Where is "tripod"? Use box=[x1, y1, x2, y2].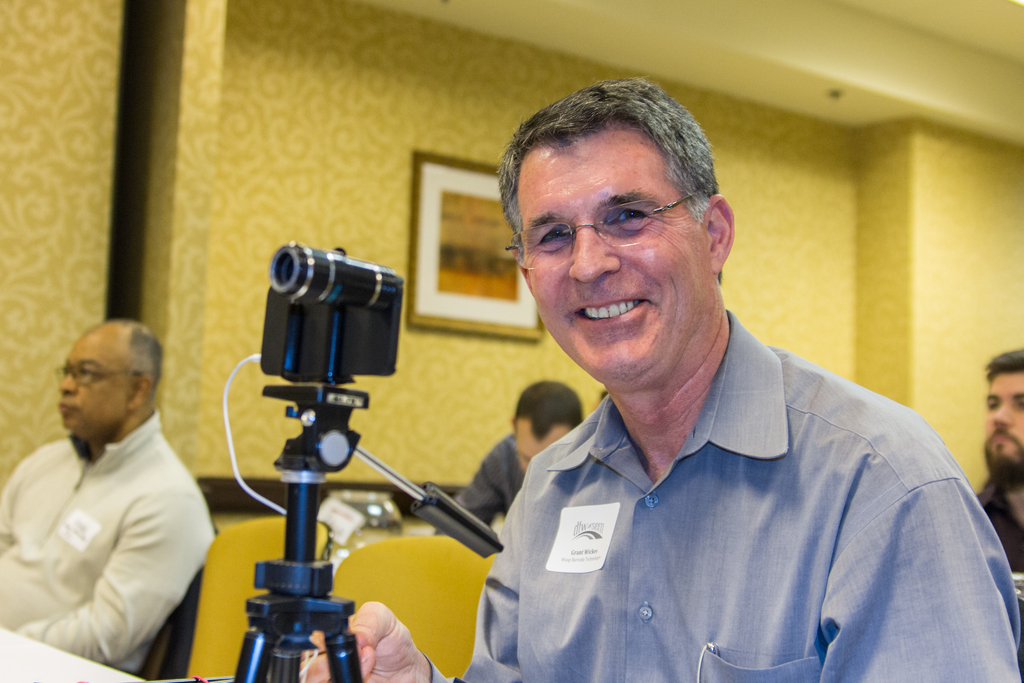
box=[188, 326, 471, 682].
